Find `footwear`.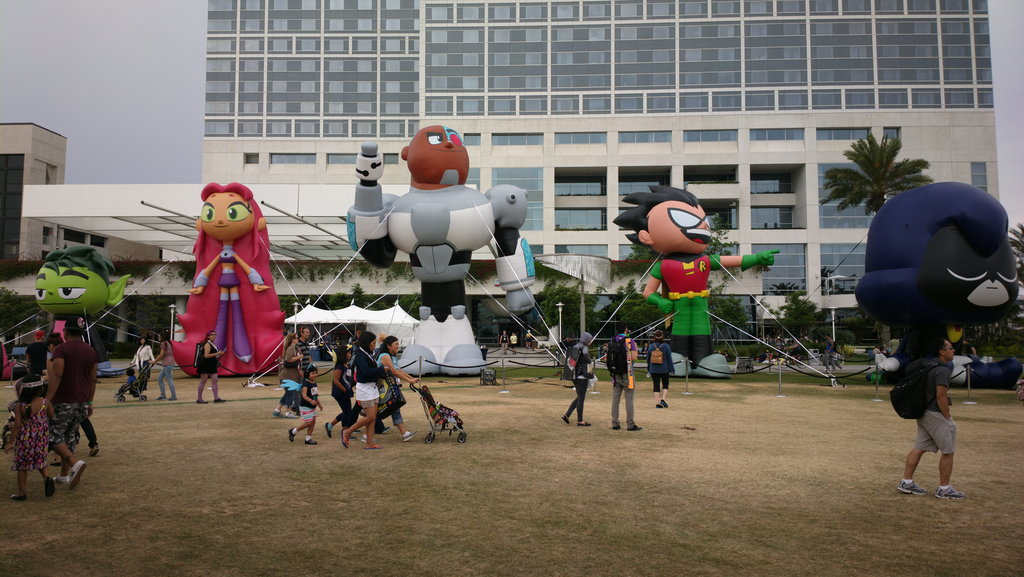
342,430,348,445.
